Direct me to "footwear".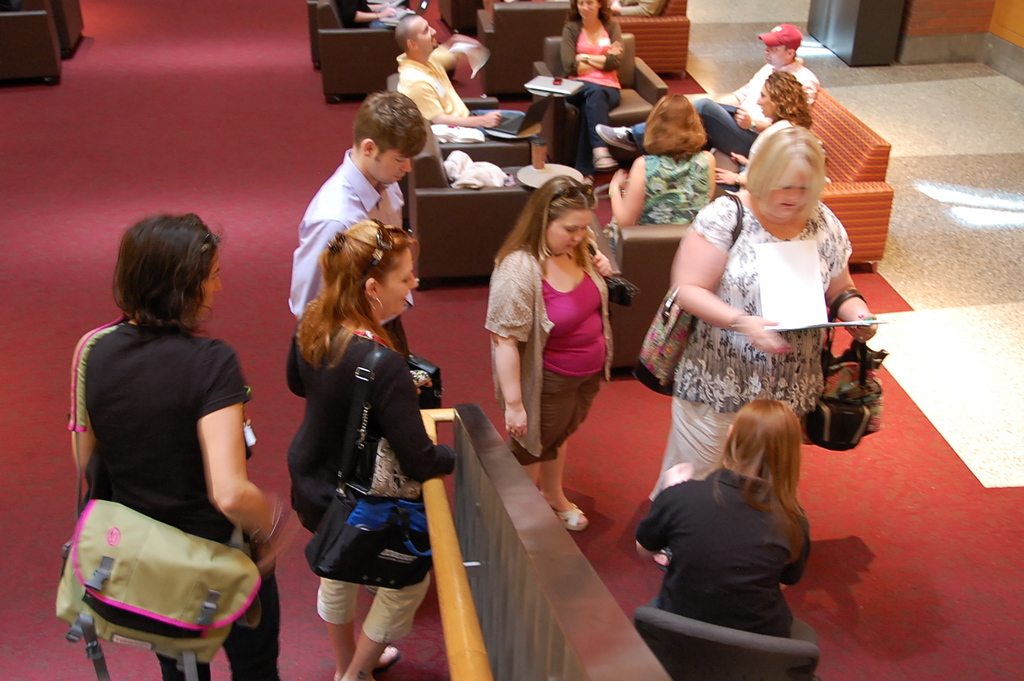
Direction: crop(594, 125, 637, 153).
